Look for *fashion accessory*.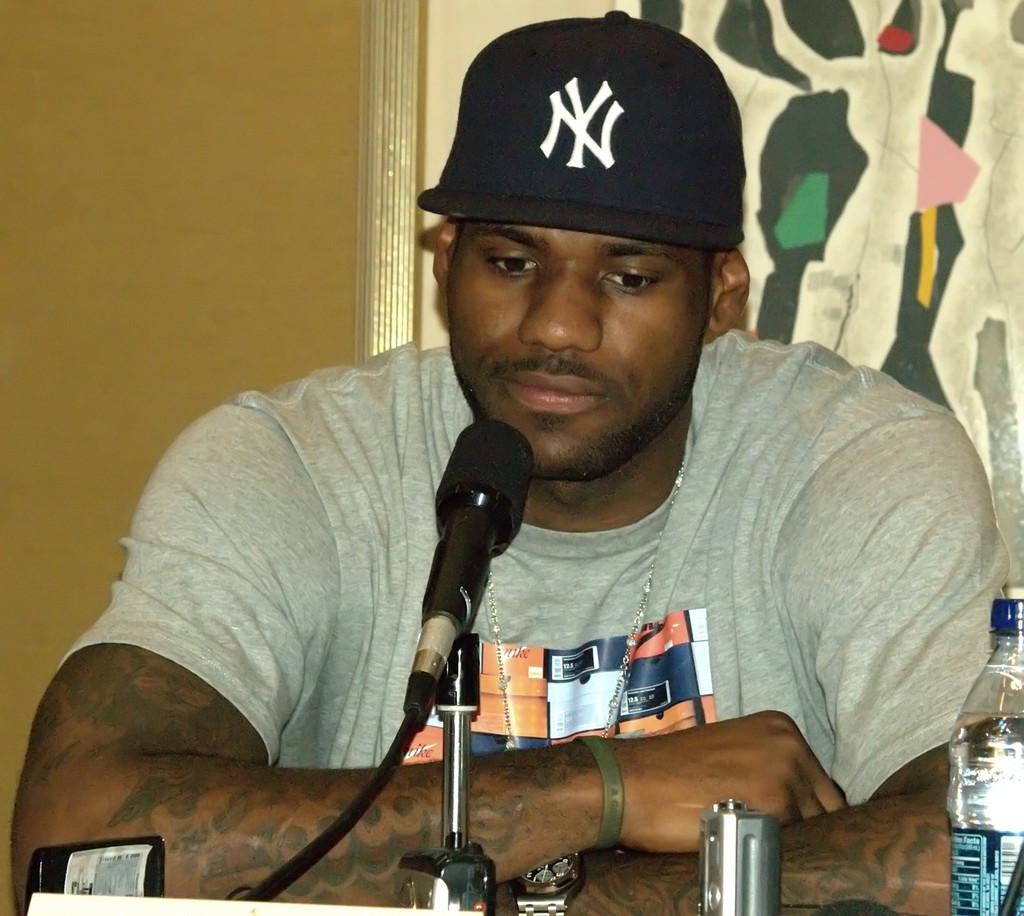
Found: detection(494, 444, 689, 762).
